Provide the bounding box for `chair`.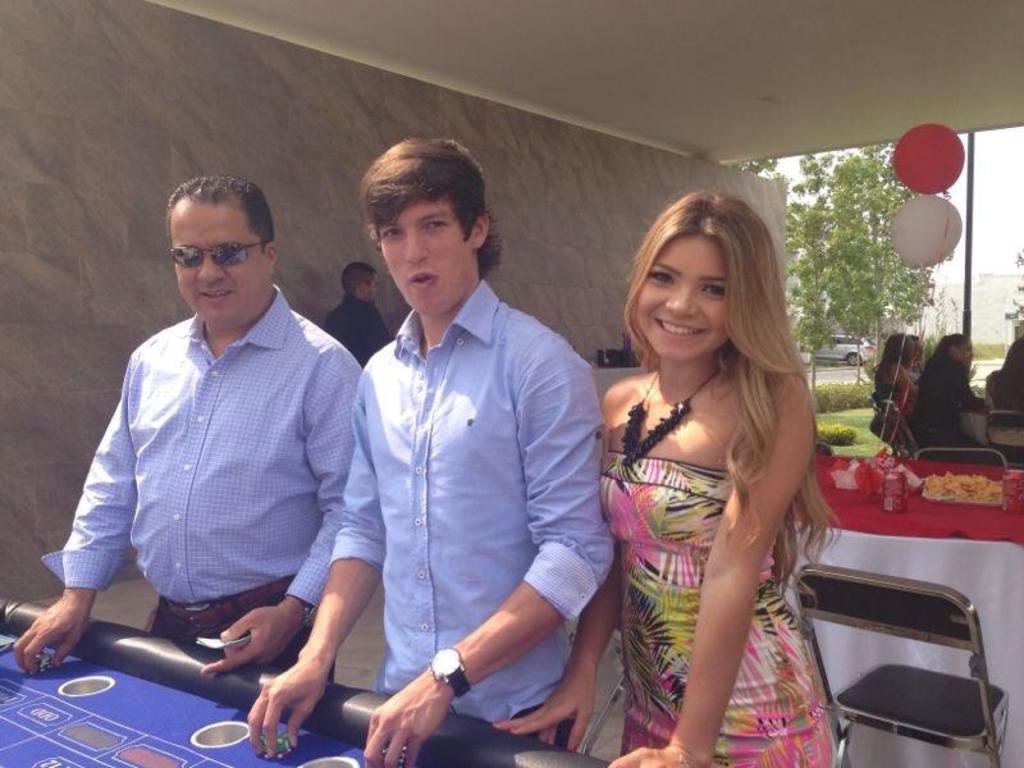
bbox=[582, 618, 630, 755].
